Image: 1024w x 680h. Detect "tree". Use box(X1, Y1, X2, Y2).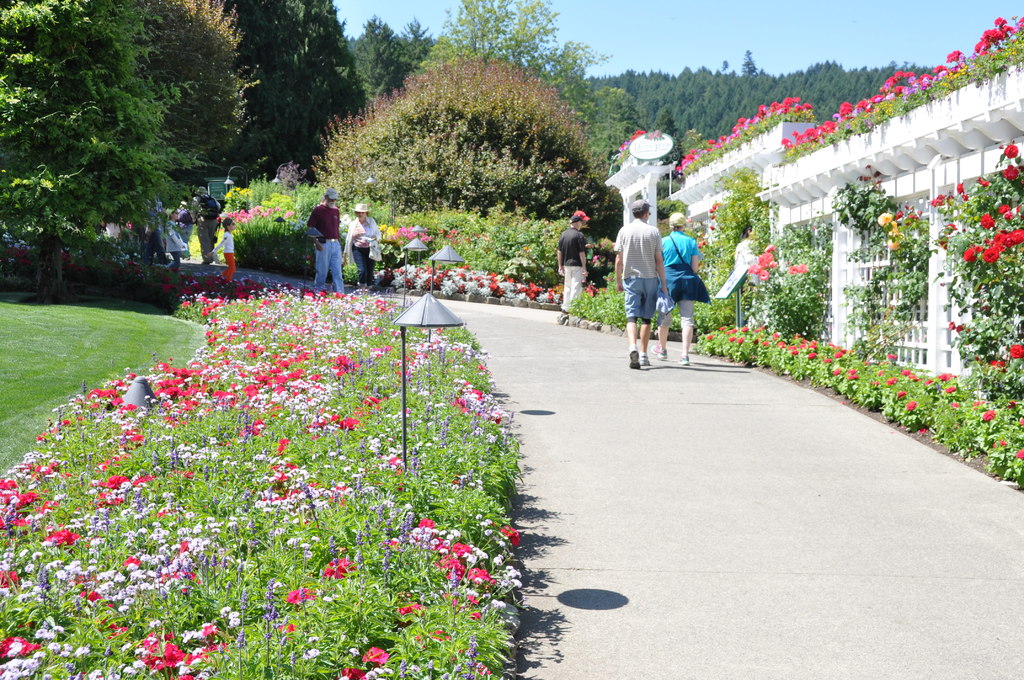
box(688, 58, 755, 142).
